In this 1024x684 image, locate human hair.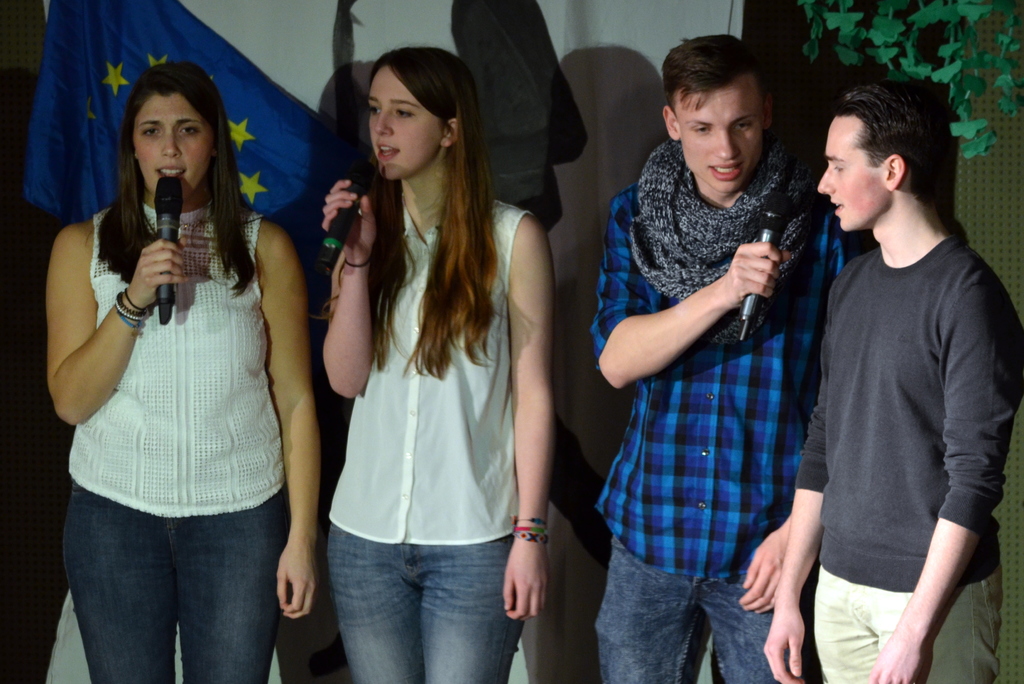
Bounding box: {"x1": 658, "y1": 32, "x2": 776, "y2": 104}.
